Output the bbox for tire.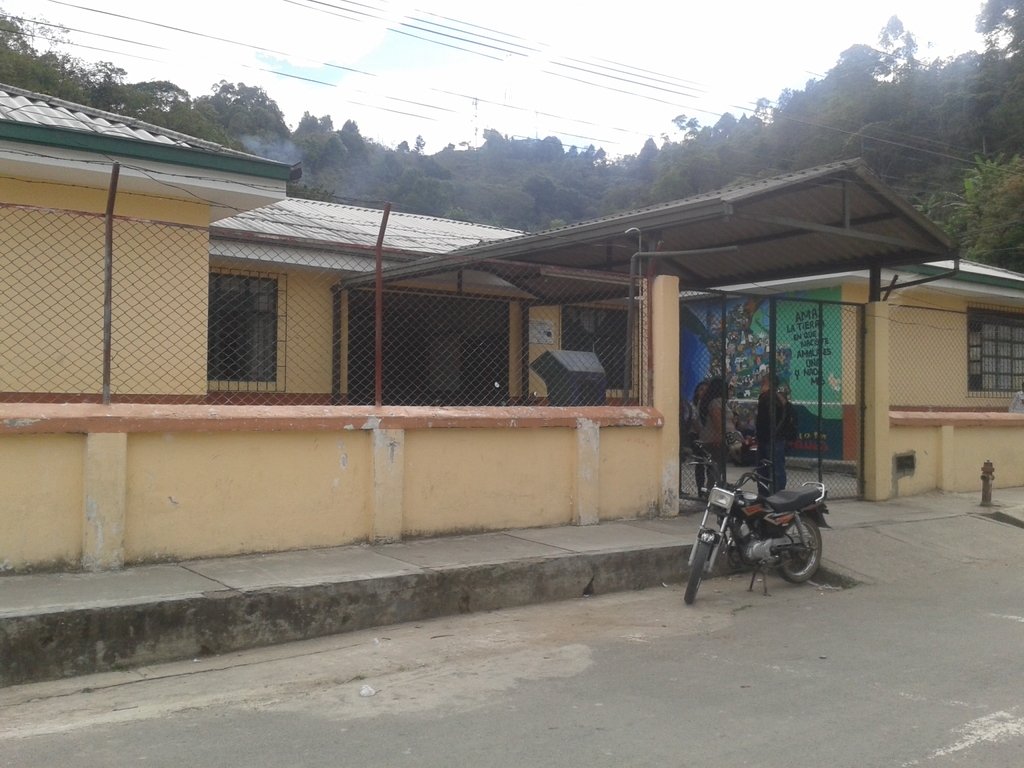
[left=774, top=516, right=822, bottom=583].
